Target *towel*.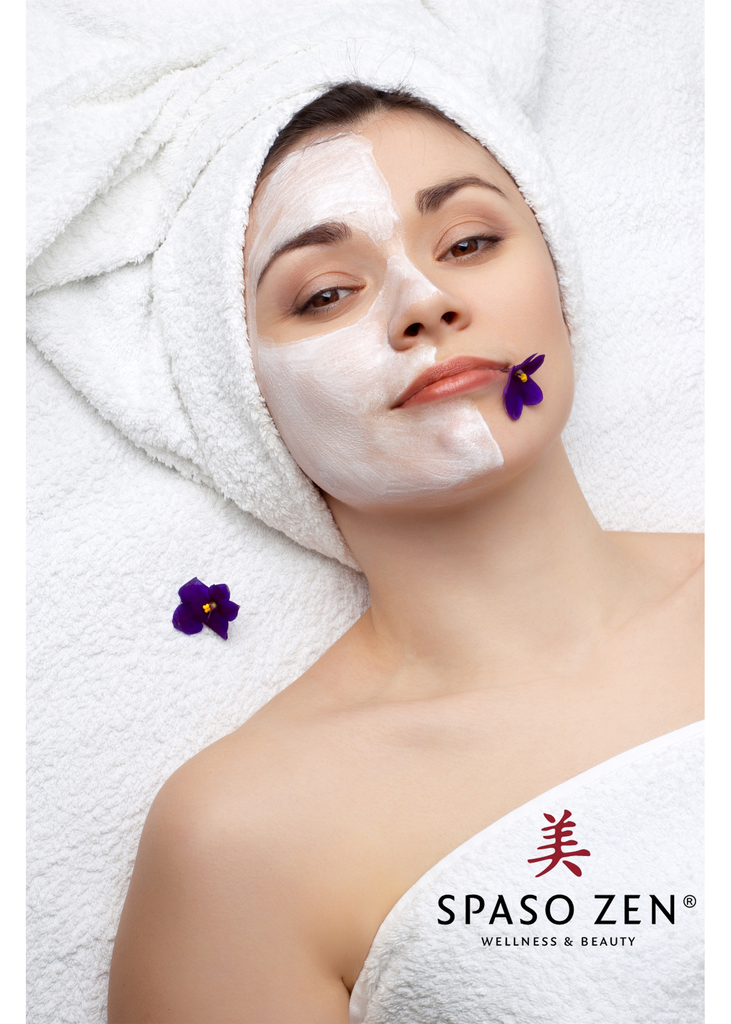
Target region: <bbox>15, 0, 585, 575</bbox>.
